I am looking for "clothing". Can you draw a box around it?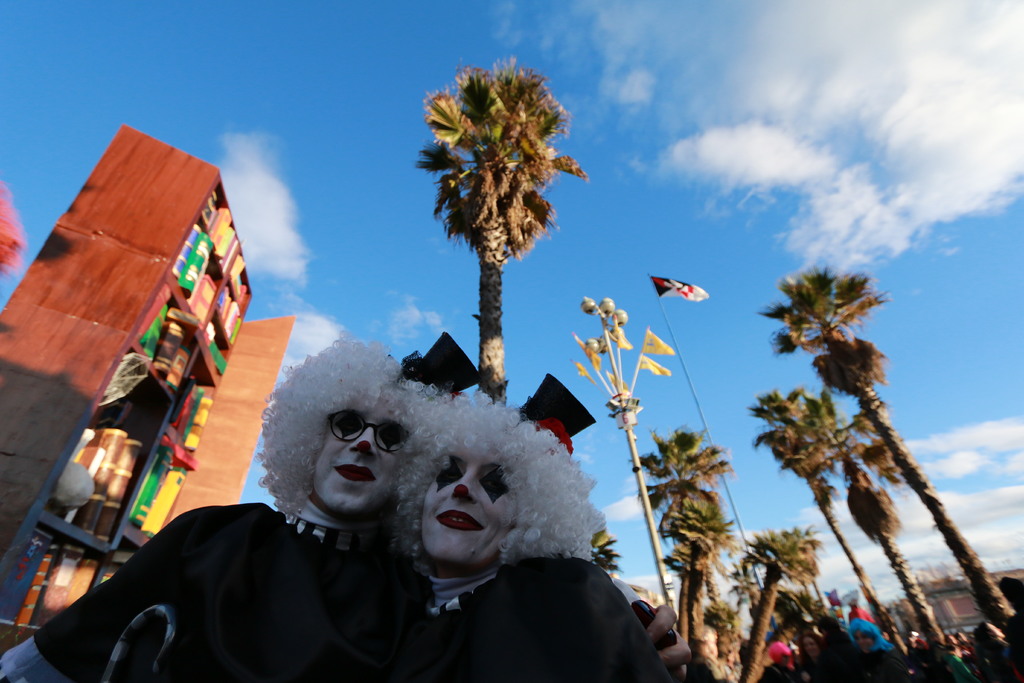
Sure, the bounding box is 765,638,794,671.
